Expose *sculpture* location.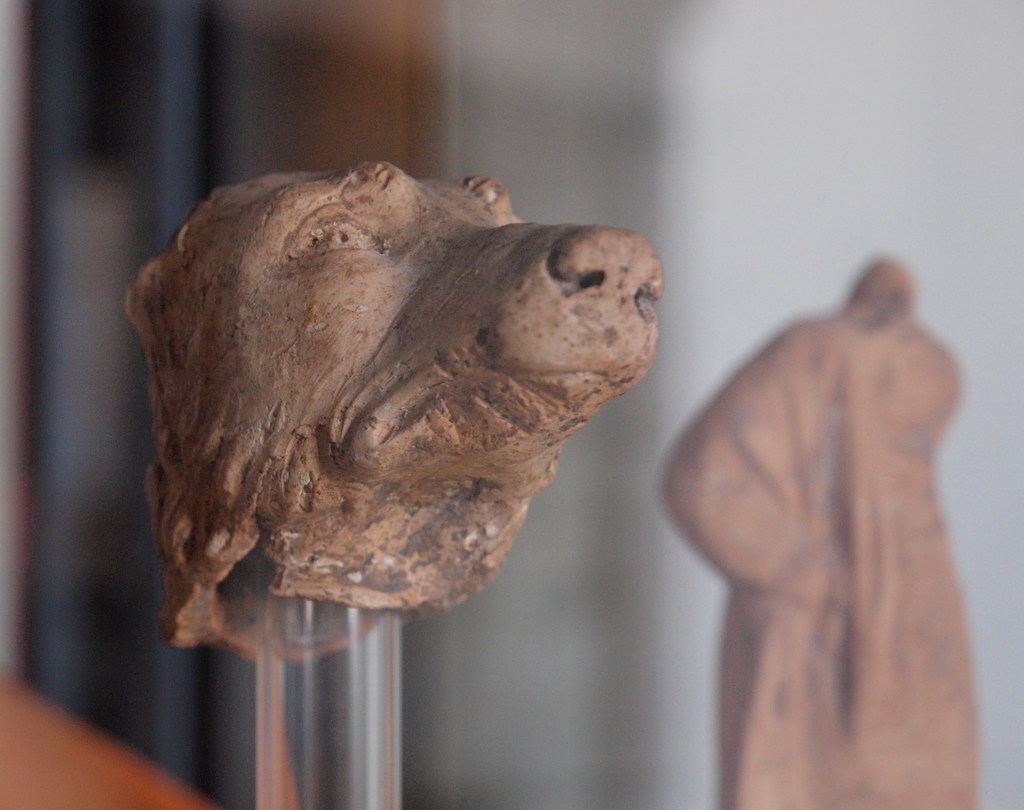
Exposed at select_region(643, 254, 977, 809).
